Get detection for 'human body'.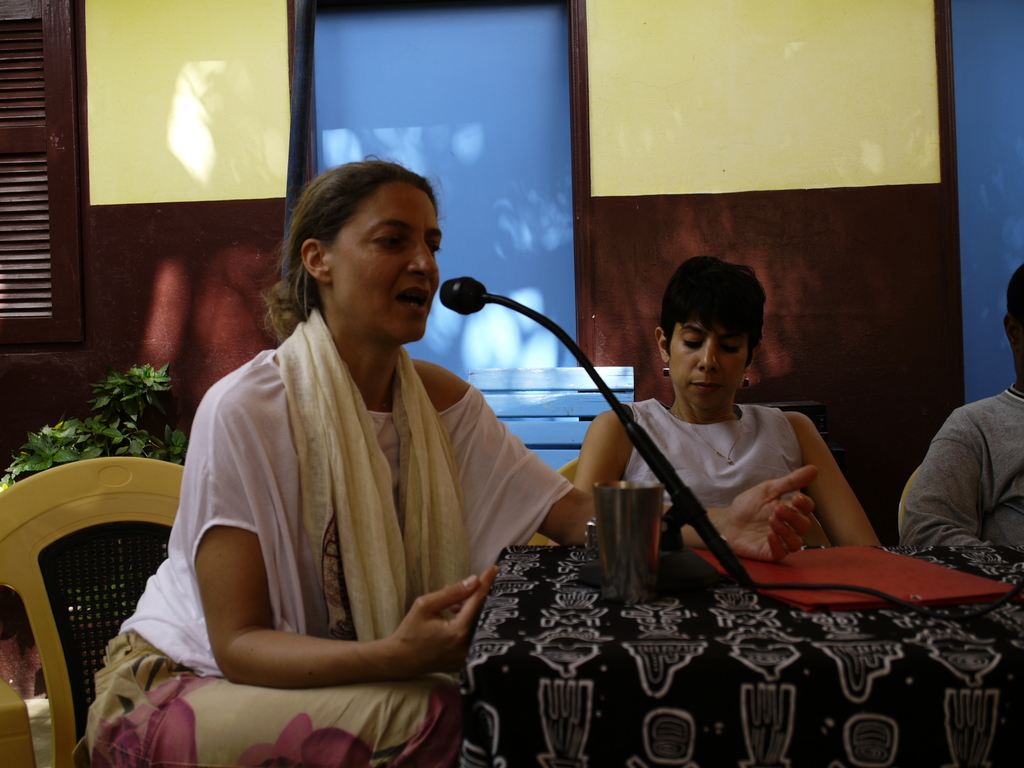
Detection: detection(123, 199, 499, 767).
